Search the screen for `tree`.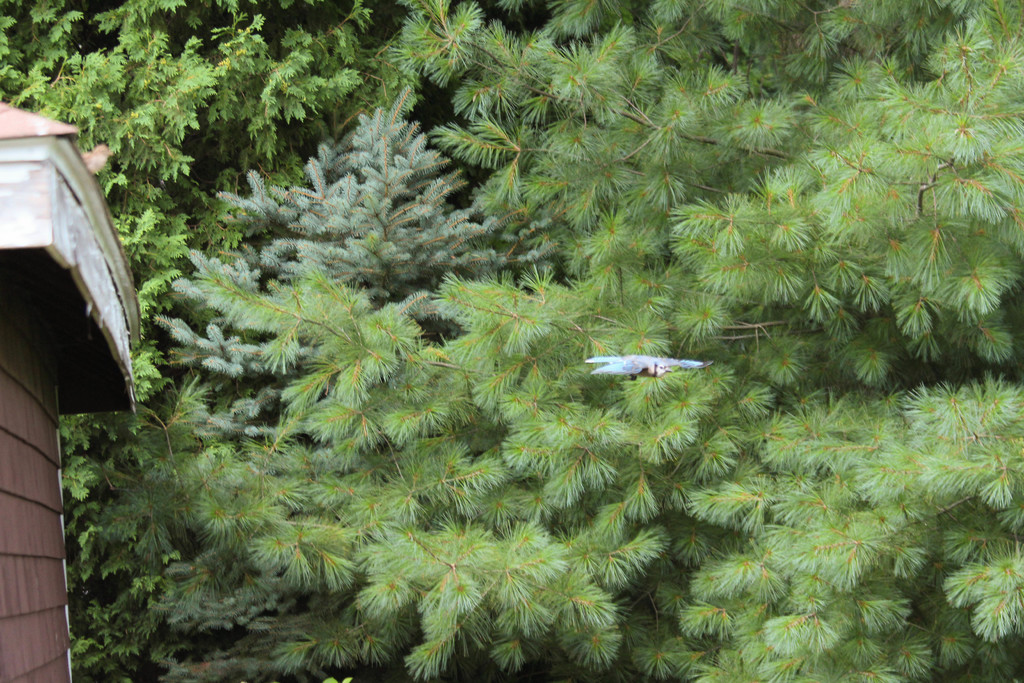
Found at (x1=0, y1=0, x2=1023, y2=682).
